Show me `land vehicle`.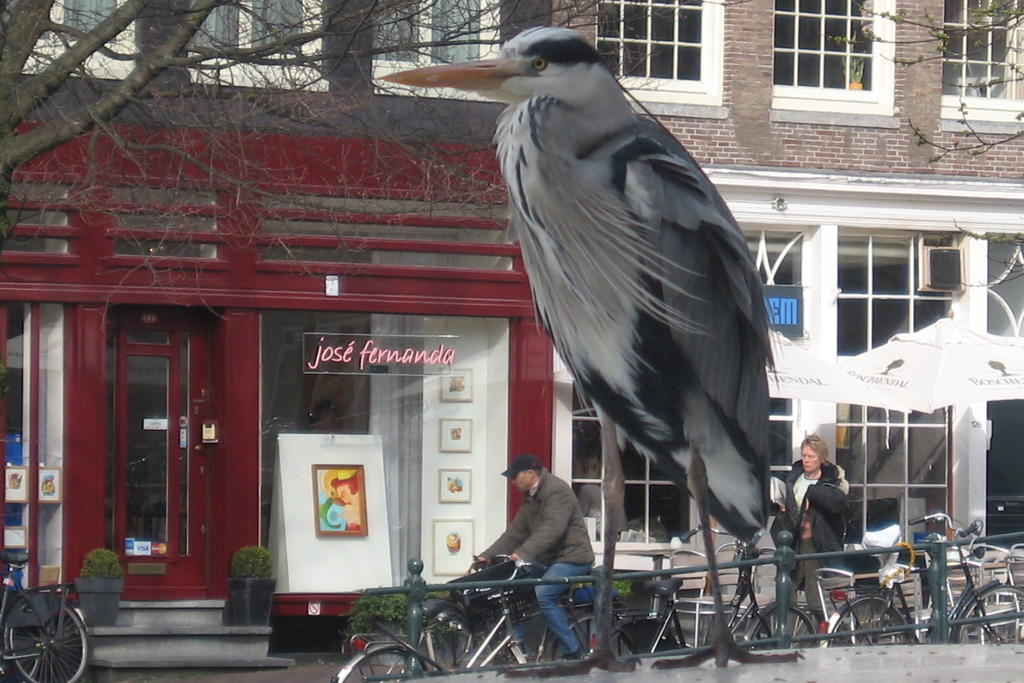
`land vehicle` is here: l=611, t=525, r=817, b=655.
